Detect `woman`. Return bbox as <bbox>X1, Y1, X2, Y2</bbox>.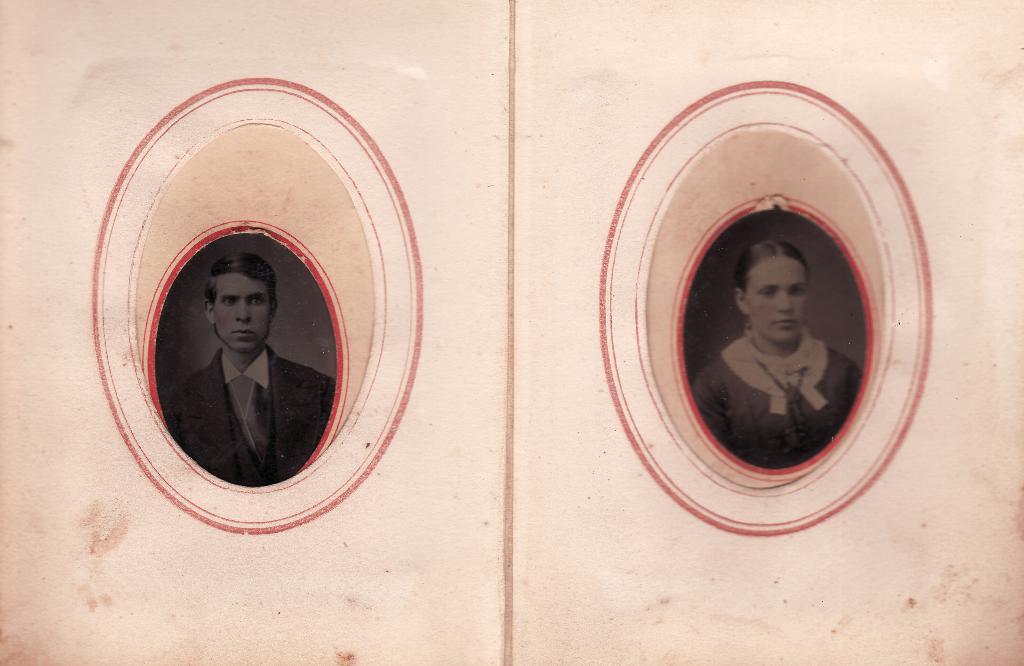
<bbox>658, 149, 904, 490</bbox>.
